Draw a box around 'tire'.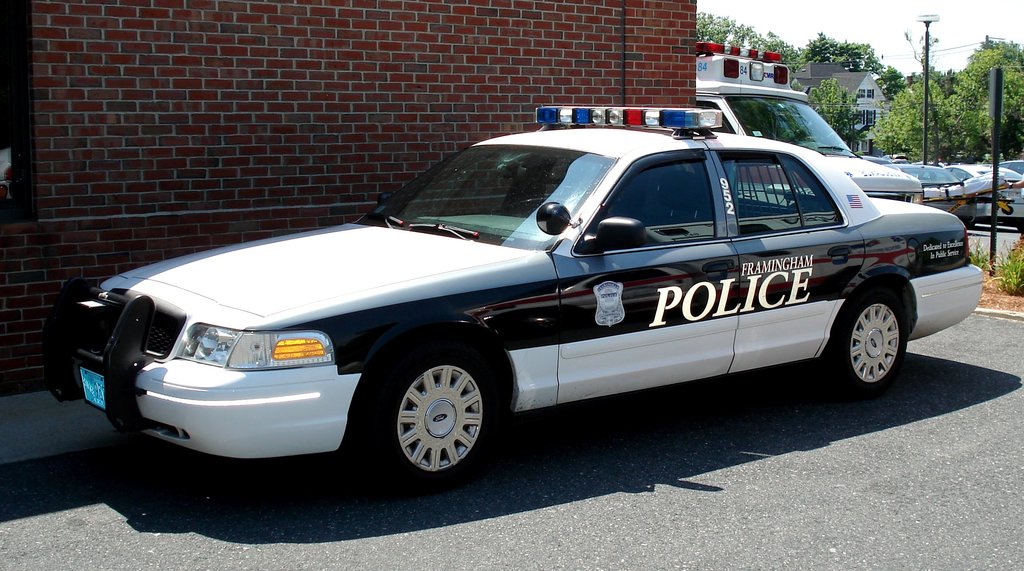
<box>811,271,920,392</box>.
